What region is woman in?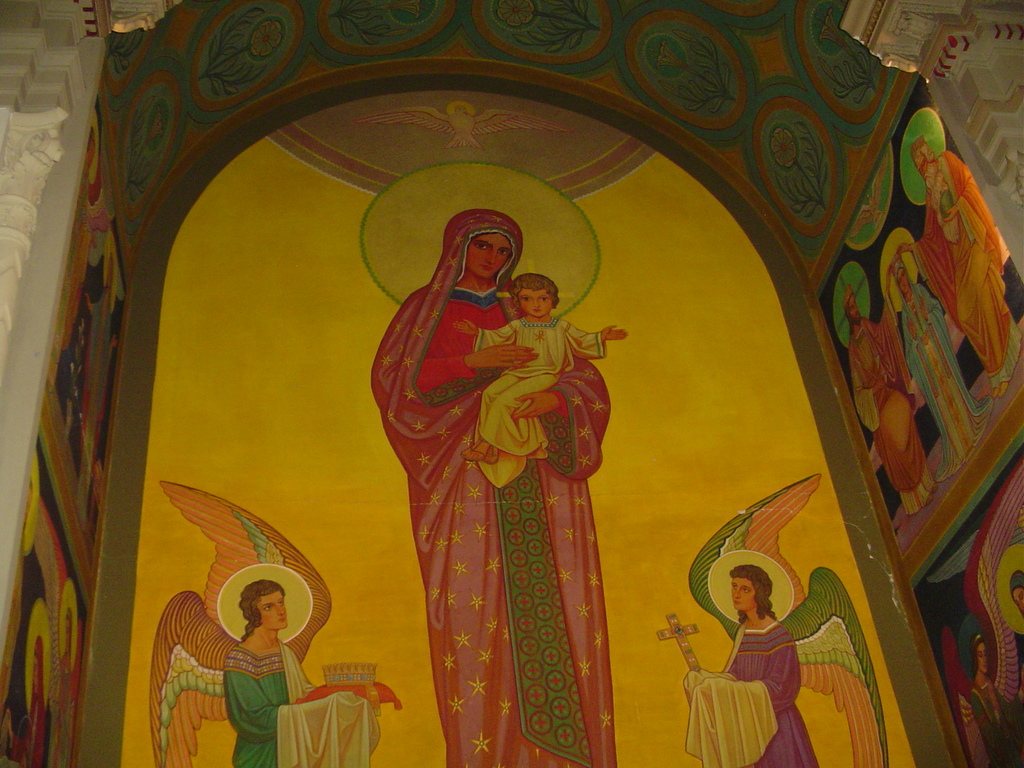
[x1=373, y1=201, x2=623, y2=767].
